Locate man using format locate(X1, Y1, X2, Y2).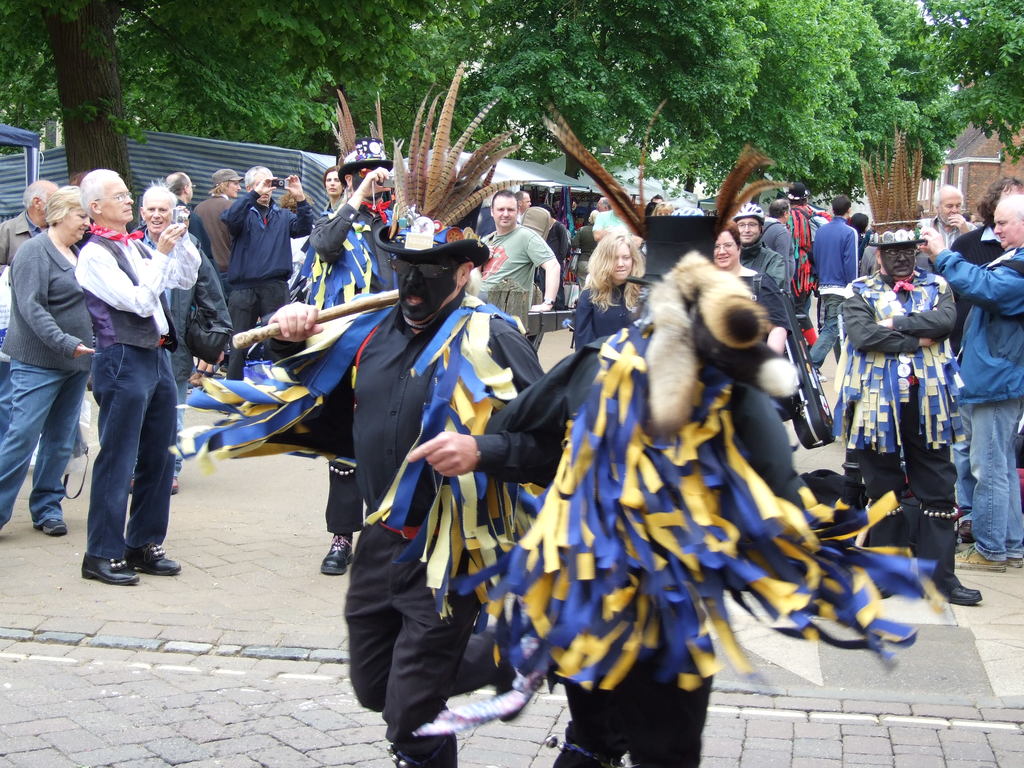
locate(510, 188, 531, 226).
